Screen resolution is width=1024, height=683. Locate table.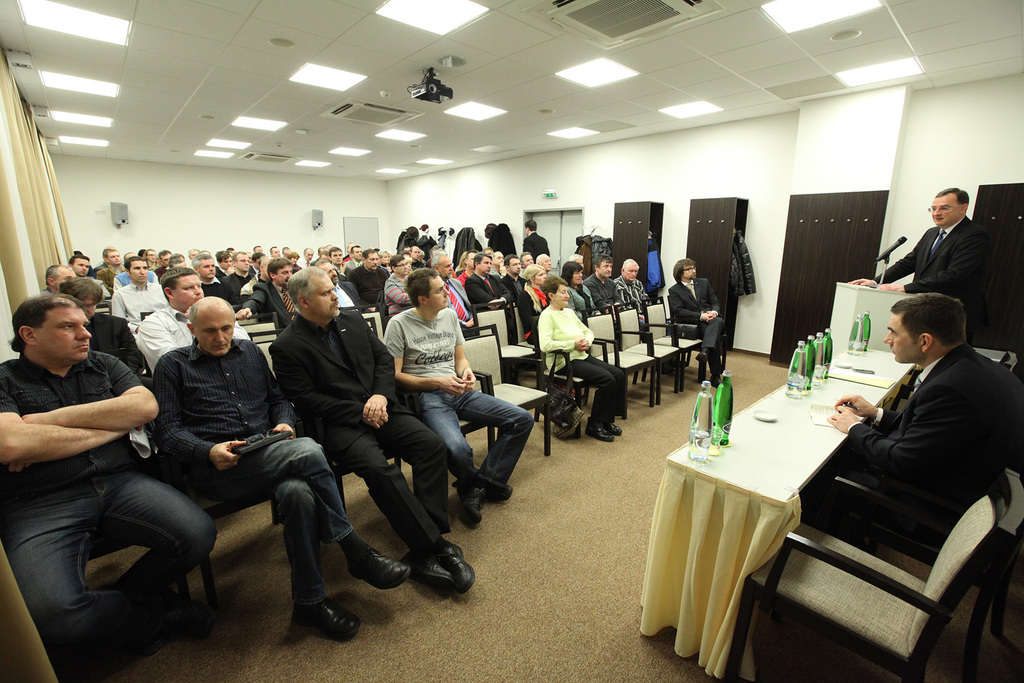
x1=621 y1=377 x2=878 y2=668.
